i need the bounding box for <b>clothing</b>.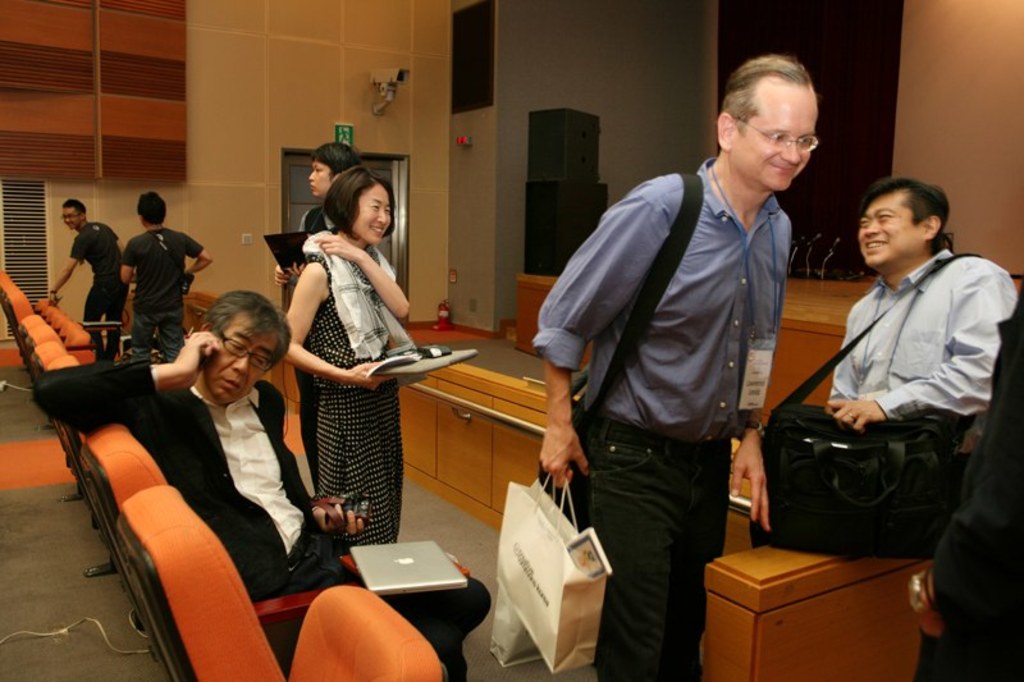
Here it is: 532:155:792:681.
